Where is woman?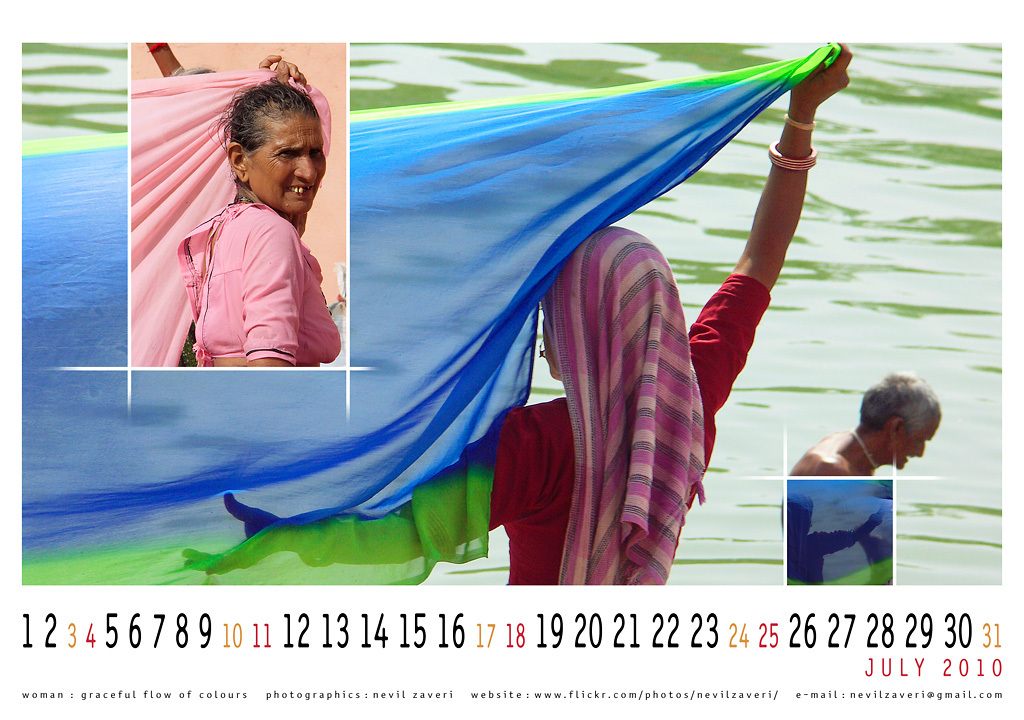
<region>180, 37, 861, 591</region>.
